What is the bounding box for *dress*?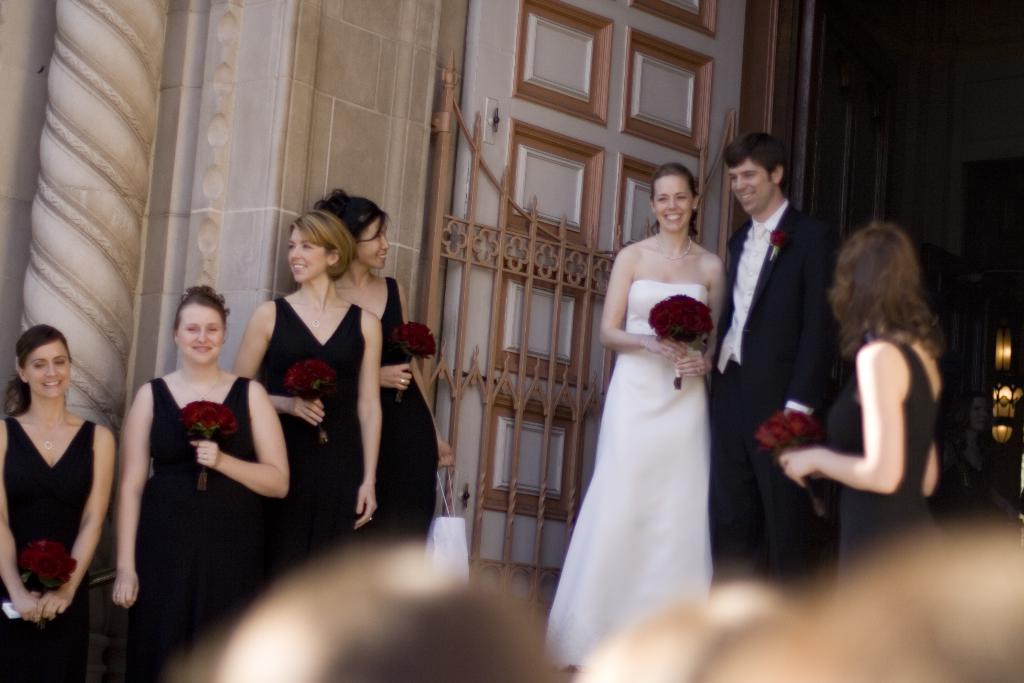
pyautogui.locateOnScreen(833, 342, 950, 580).
